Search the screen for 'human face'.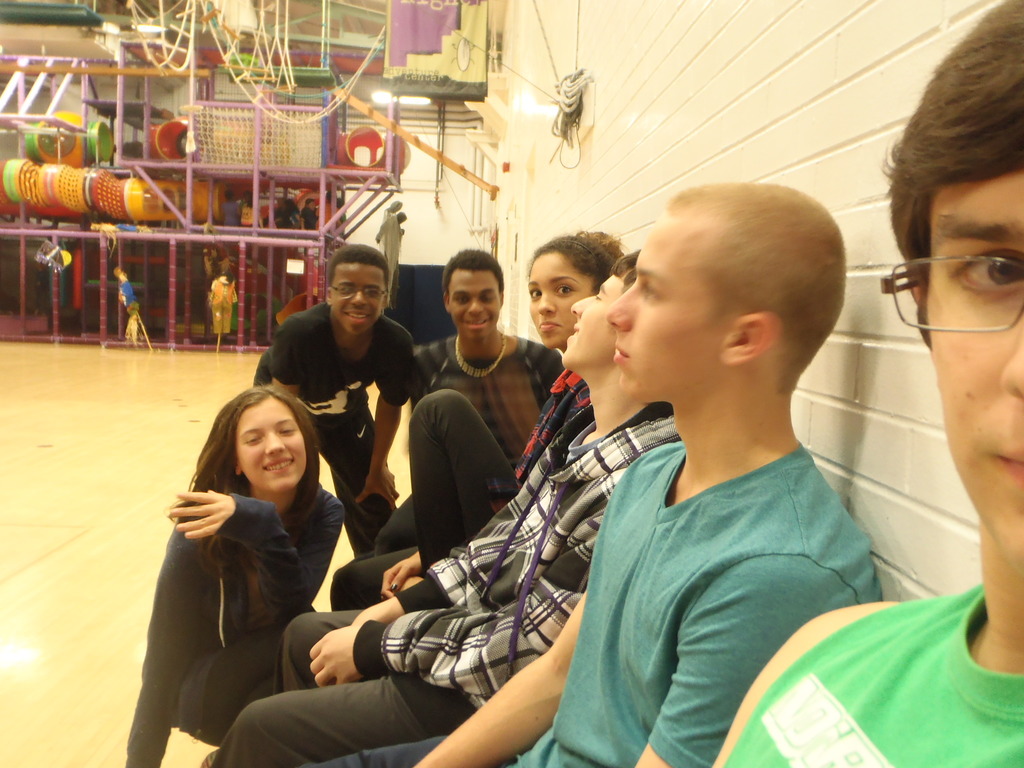
Found at (449,271,500,349).
